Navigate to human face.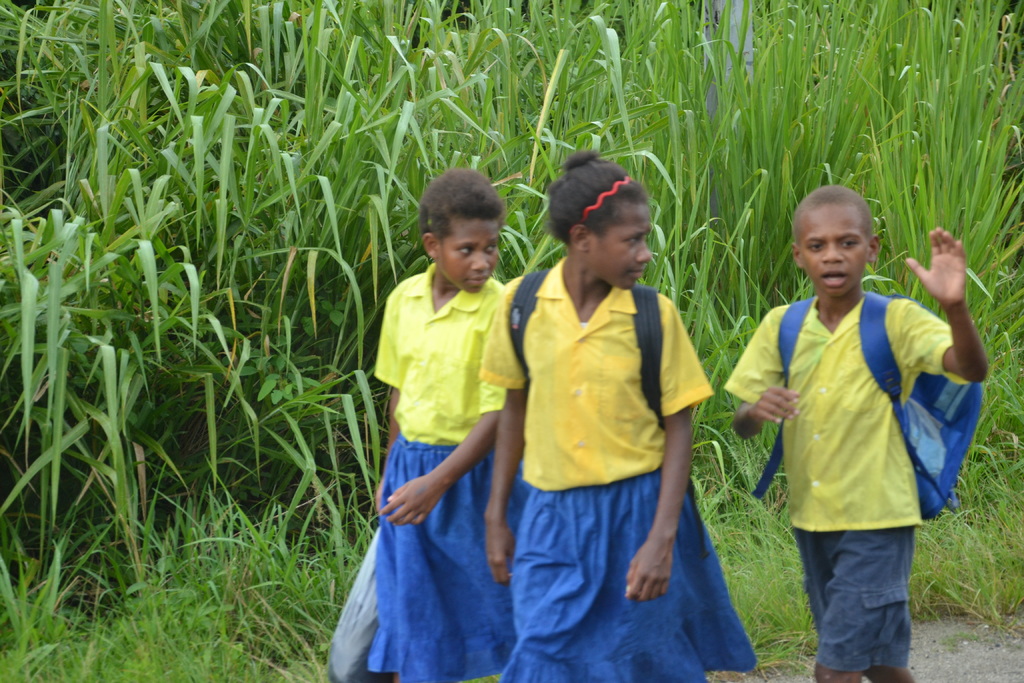
Navigation target: [x1=797, y1=206, x2=868, y2=299].
